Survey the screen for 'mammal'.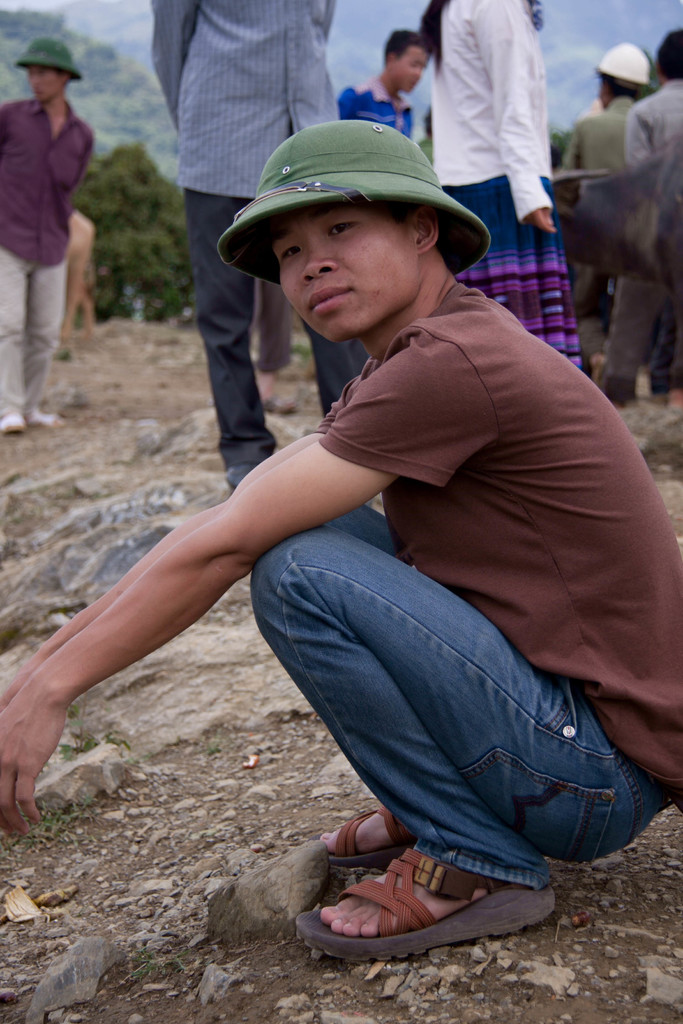
Survey found: pyautogui.locateOnScreen(50, 150, 645, 883).
